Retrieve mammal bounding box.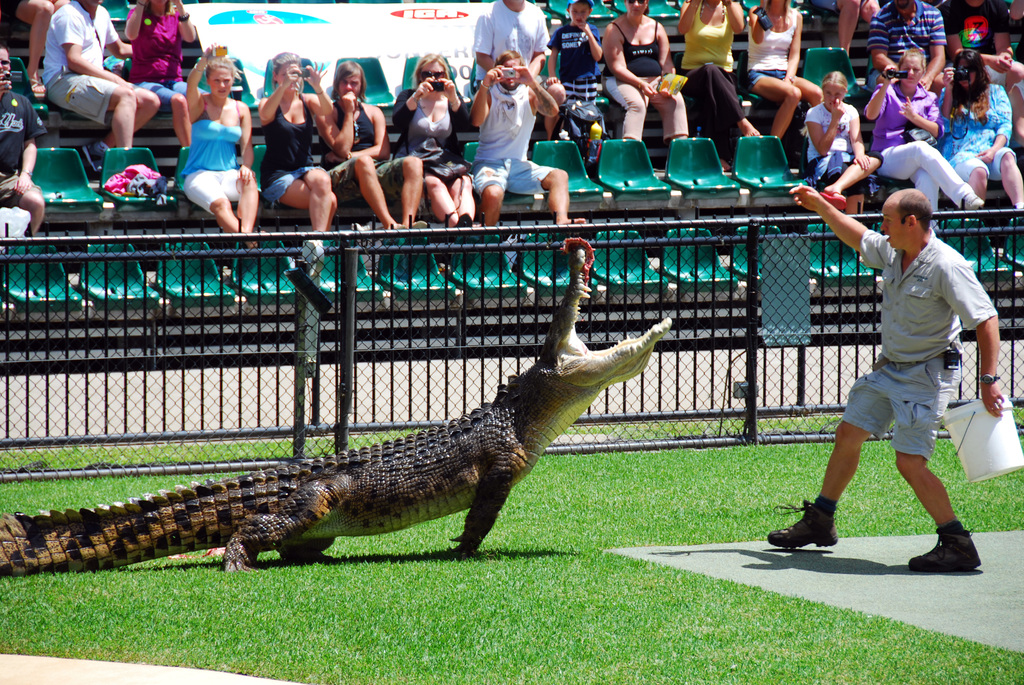
Bounding box: bbox=[391, 47, 478, 228].
